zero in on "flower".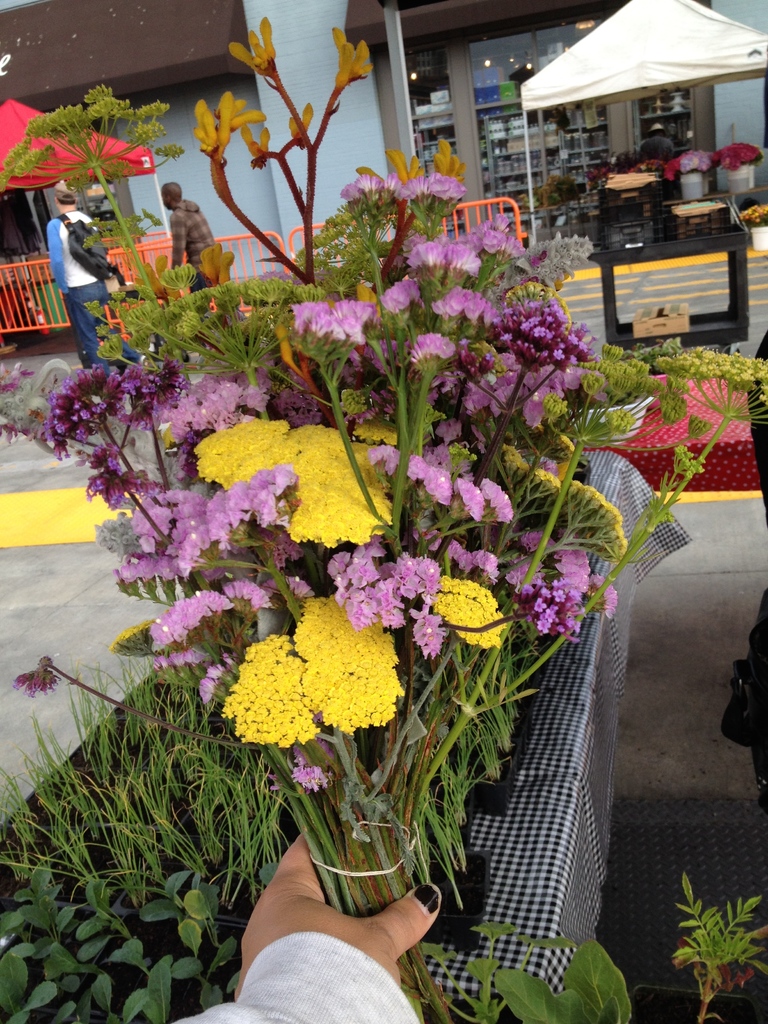
Zeroed in: (left=545, top=394, right=564, bottom=415).
